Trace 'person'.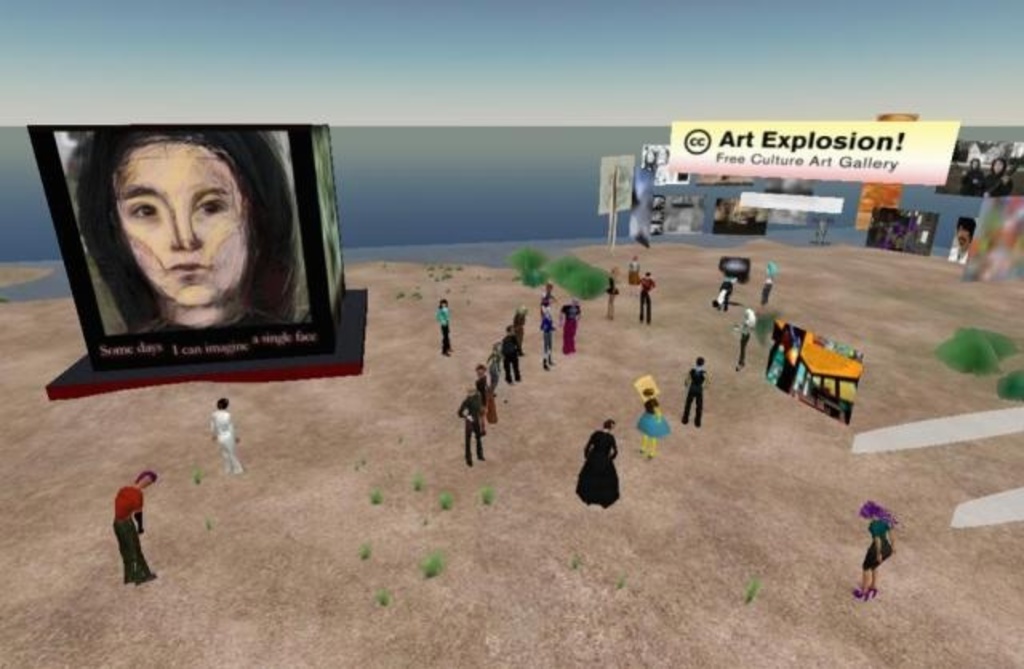
Traced to bbox=(634, 376, 670, 461).
